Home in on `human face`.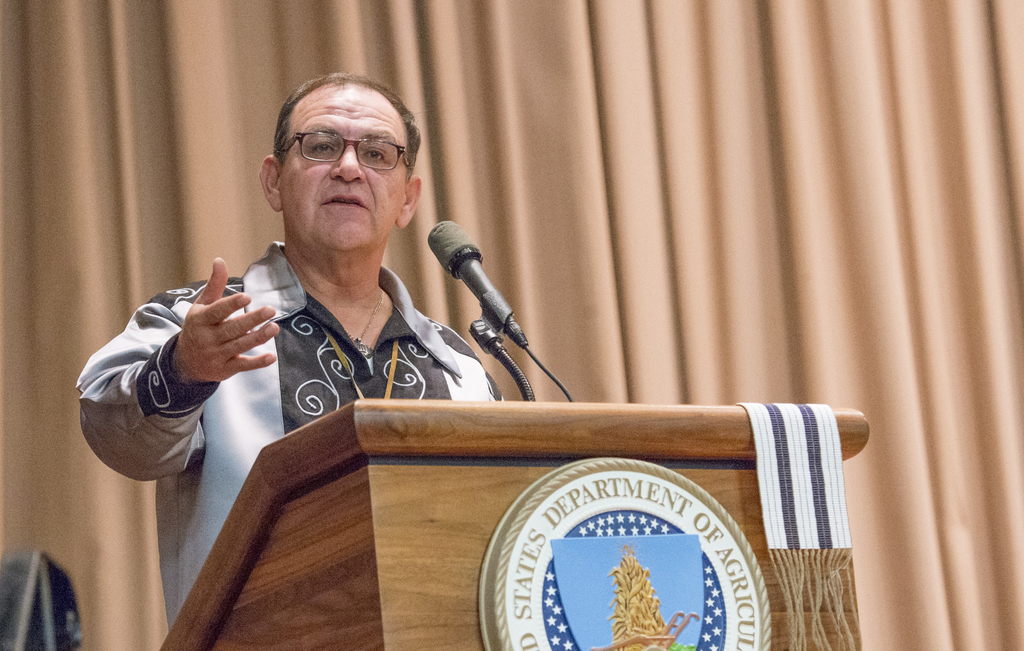
Homed in at 282:91:406:250.
